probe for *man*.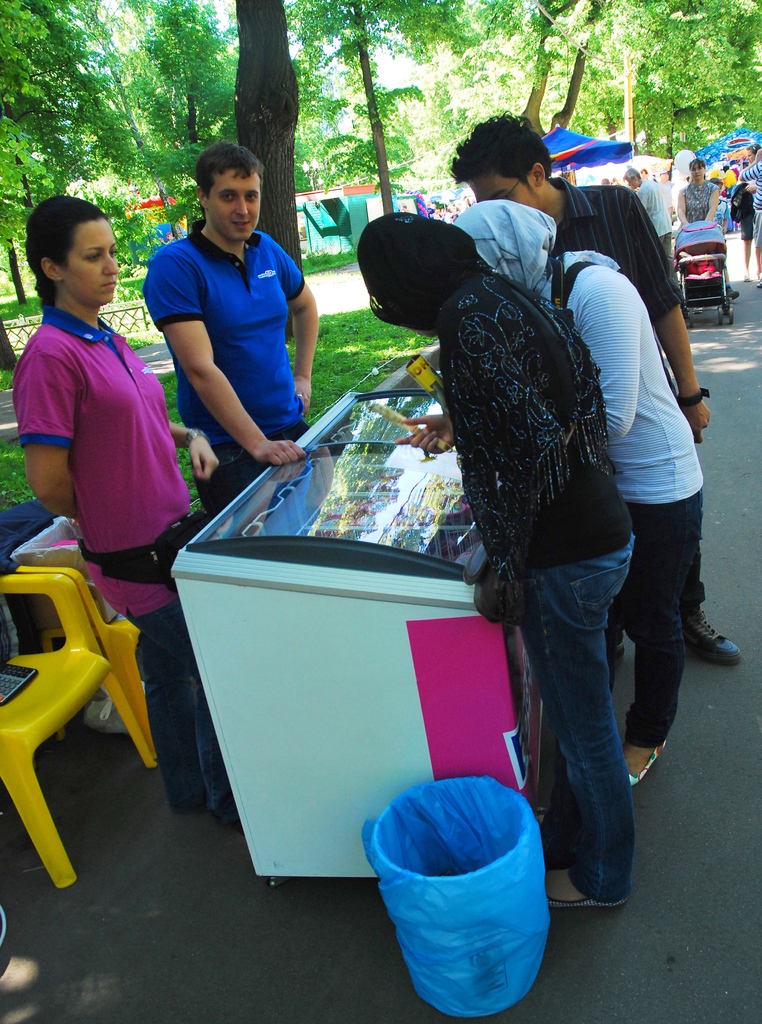
Probe result: left=719, top=163, right=738, bottom=200.
